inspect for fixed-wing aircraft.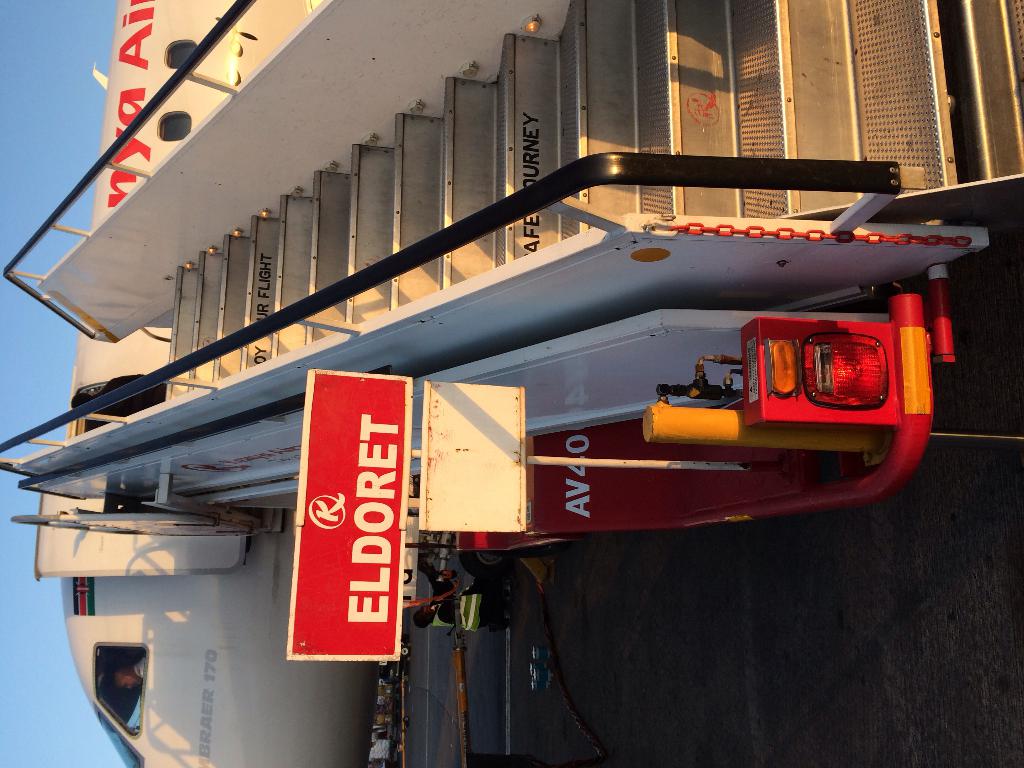
Inspection: box=[4, 1, 1023, 765].
